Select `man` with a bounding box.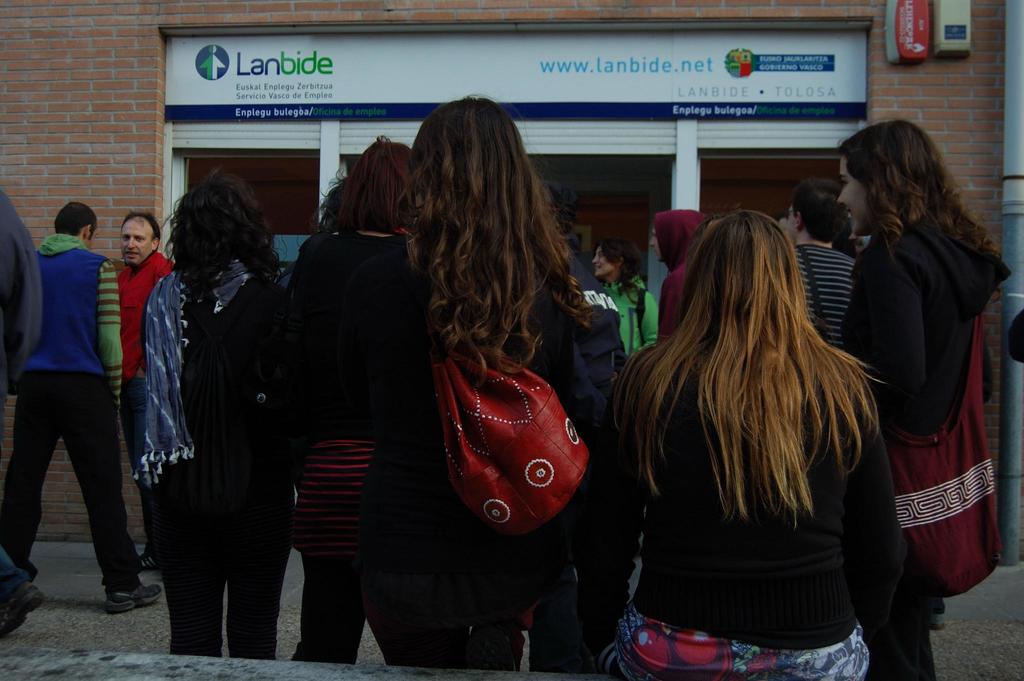
{"x1": 109, "y1": 209, "x2": 193, "y2": 570}.
